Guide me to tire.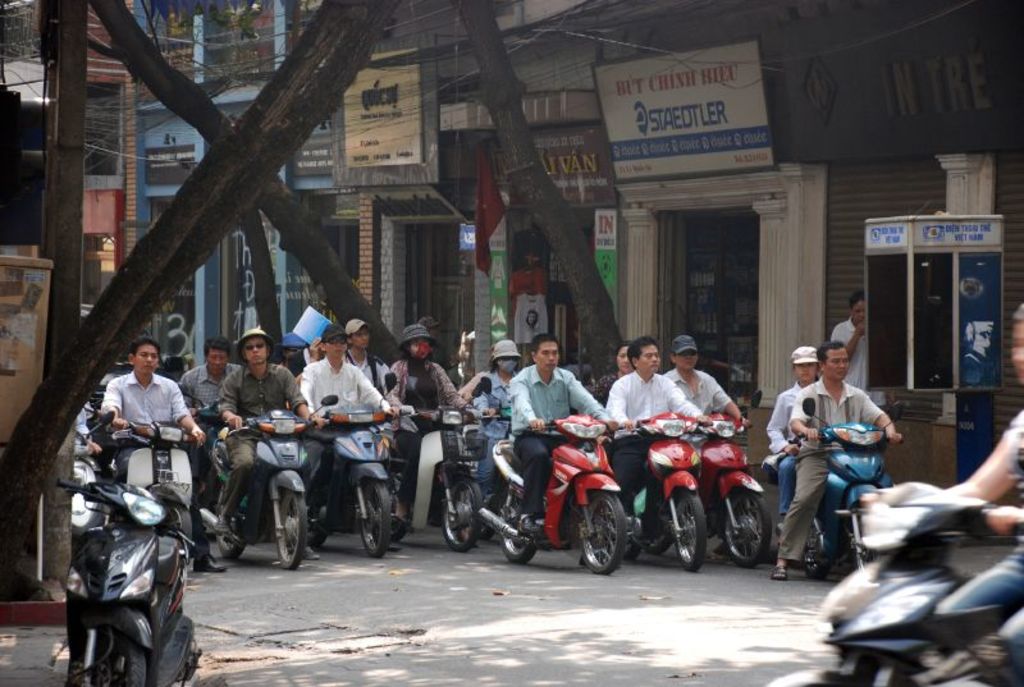
Guidance: [641,508,676,553].
